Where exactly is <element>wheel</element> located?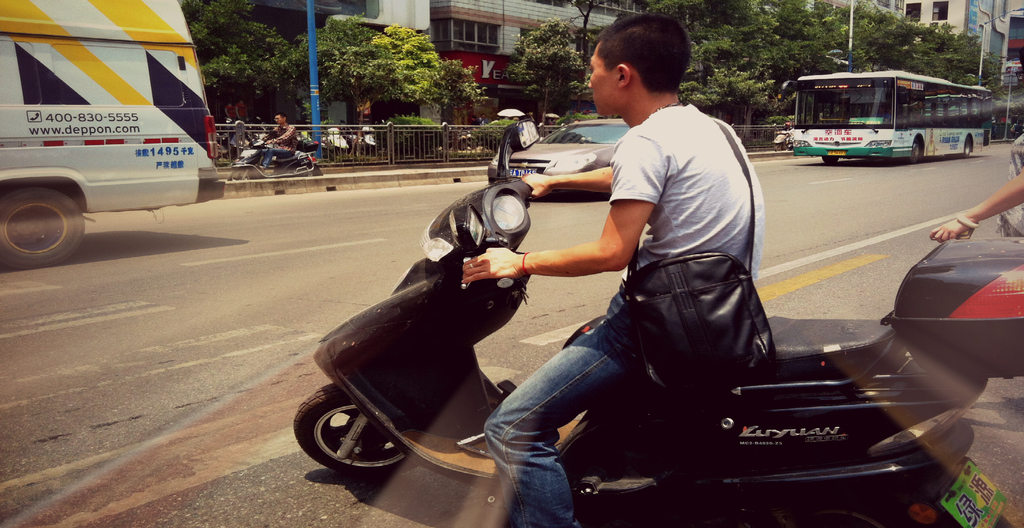
Its bounding box is BBox(0, 184, 85, 266).
